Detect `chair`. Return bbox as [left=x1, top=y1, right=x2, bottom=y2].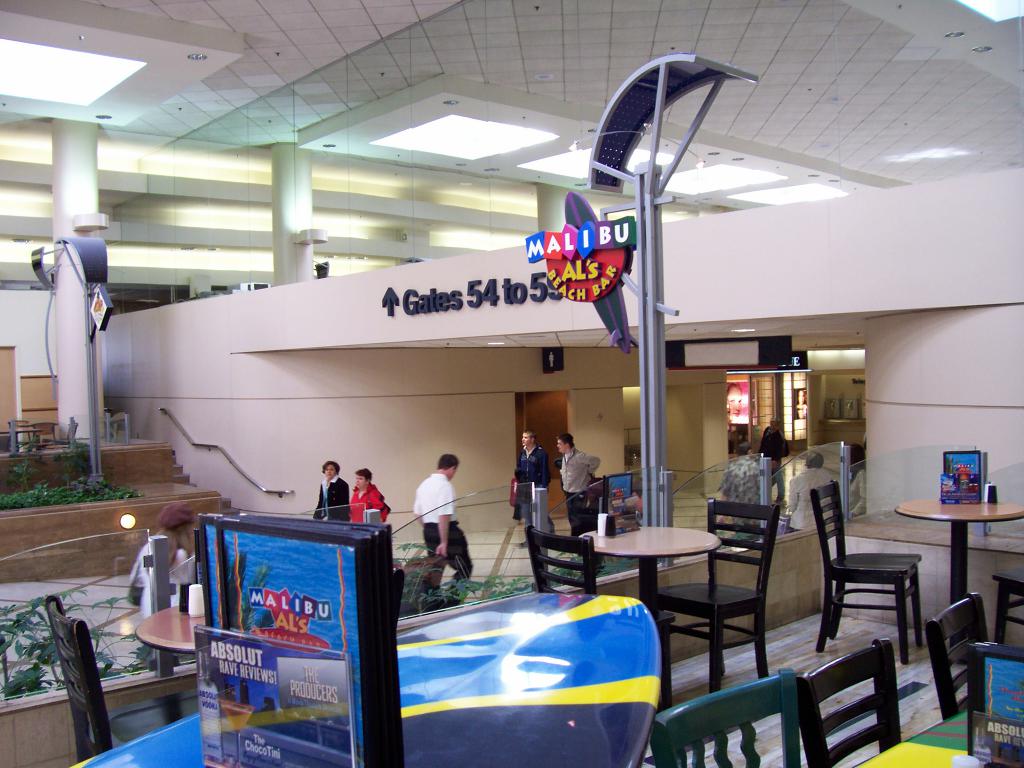
[left=518, top=522, right=603, bottom=595].
